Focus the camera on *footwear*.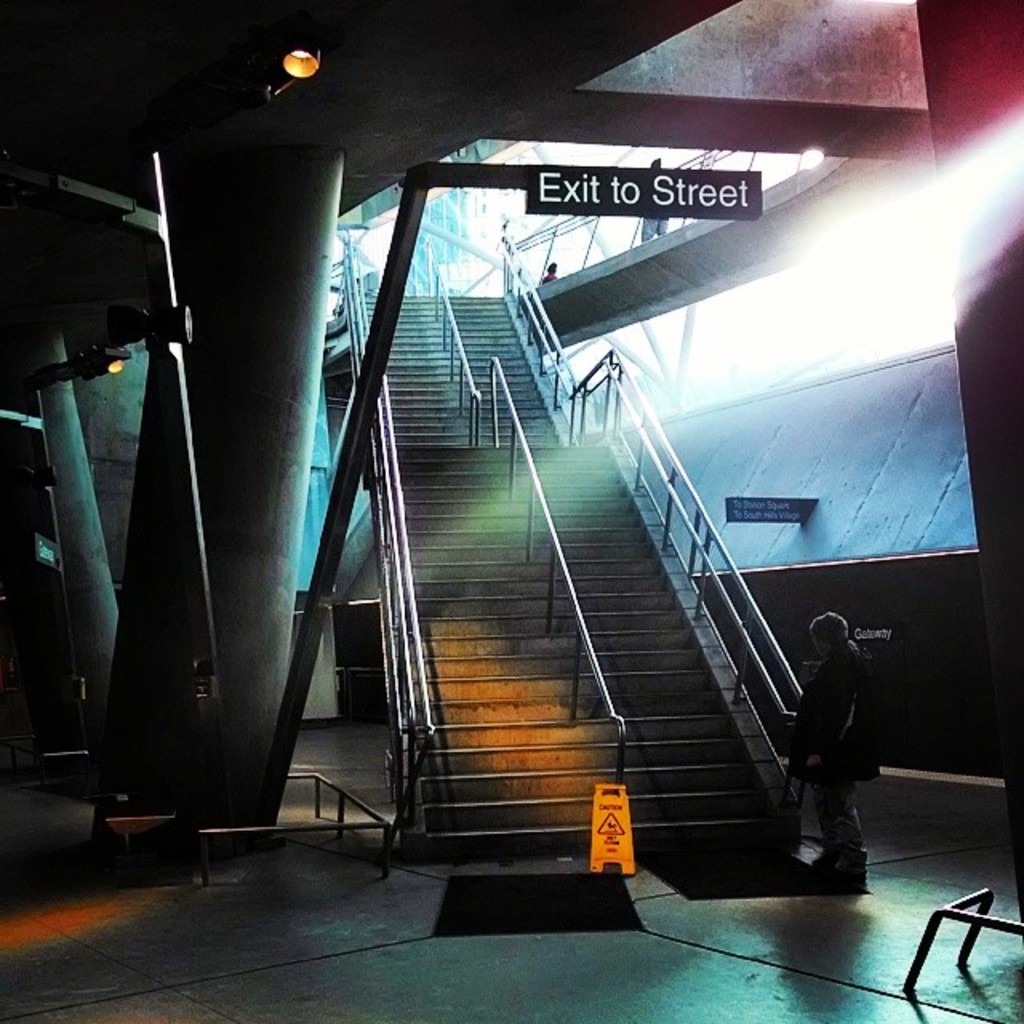
Focus region: x1=822 y1=850 x2=867 y2=891.
